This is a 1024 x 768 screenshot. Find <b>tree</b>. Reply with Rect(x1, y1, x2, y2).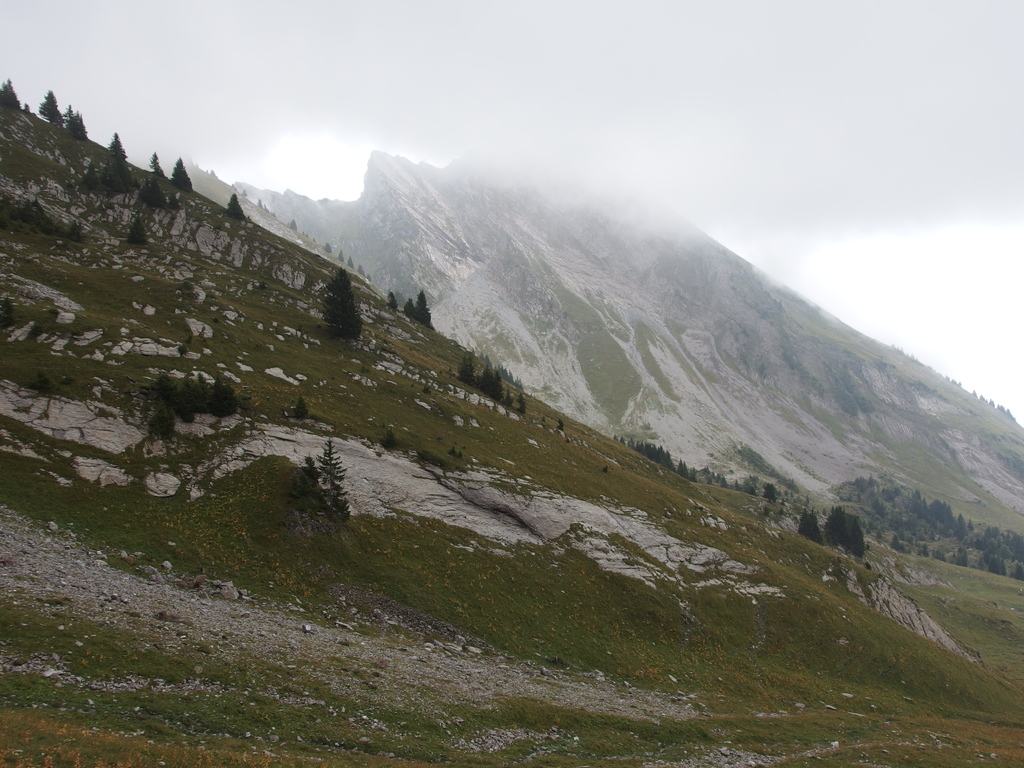
Rect(416, 292, 438, 327).
